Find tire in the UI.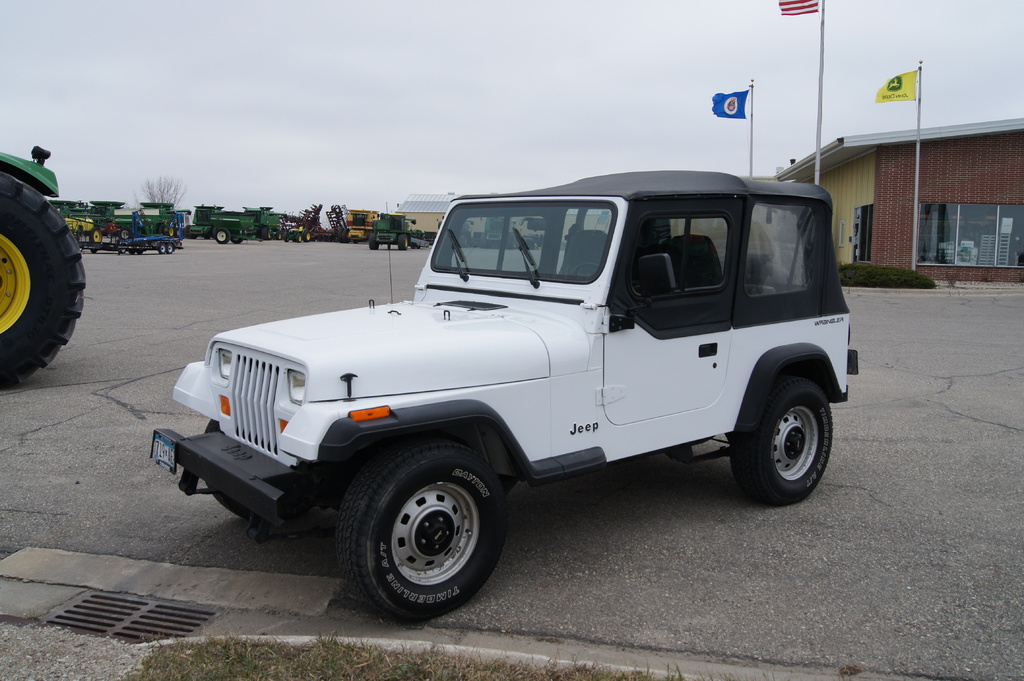
UI element at pyautogui.locateOnScreen(369, 236, 381, 251).
